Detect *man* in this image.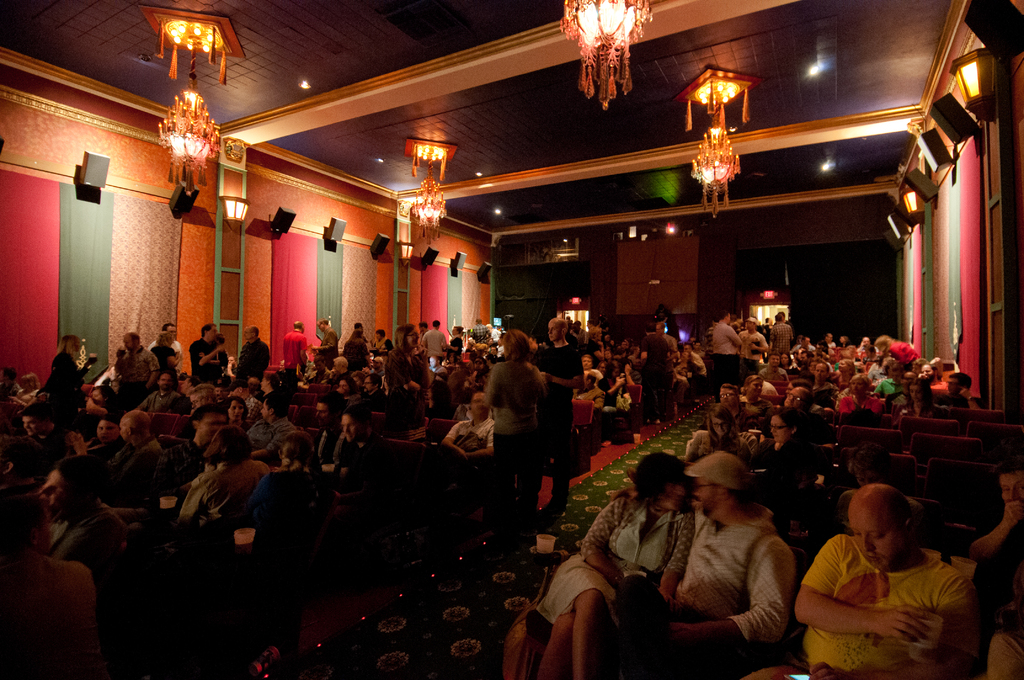
Detection: left=315, top=317, right=341, bottom=367.
